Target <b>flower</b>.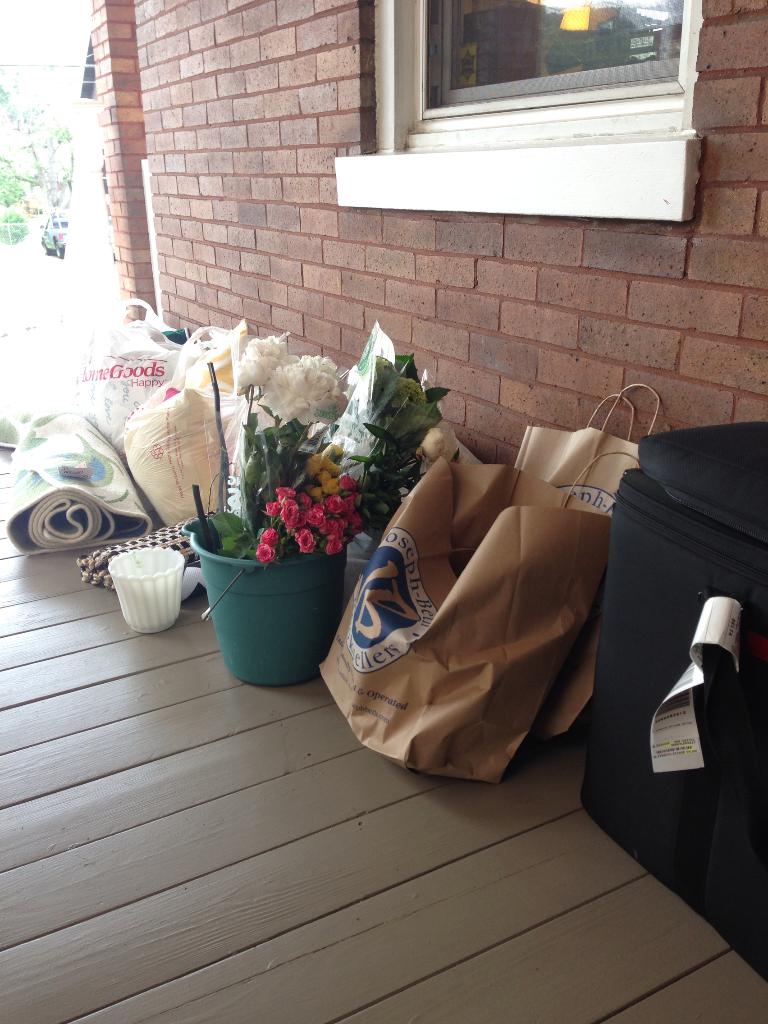
Target region: box=[255, 538, 277, 561].
